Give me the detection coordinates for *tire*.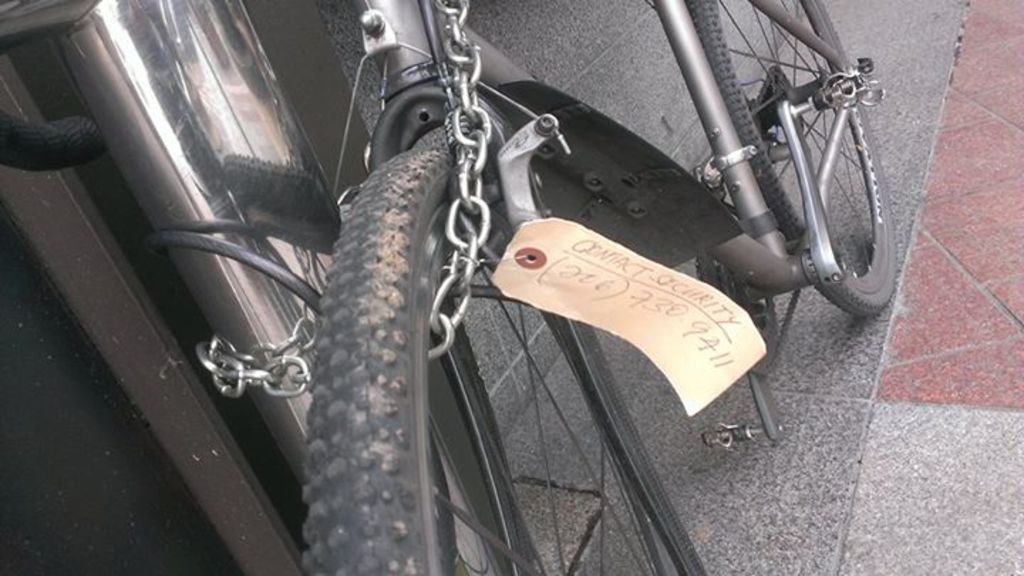
bbox=[306, 148, 707, 575].
